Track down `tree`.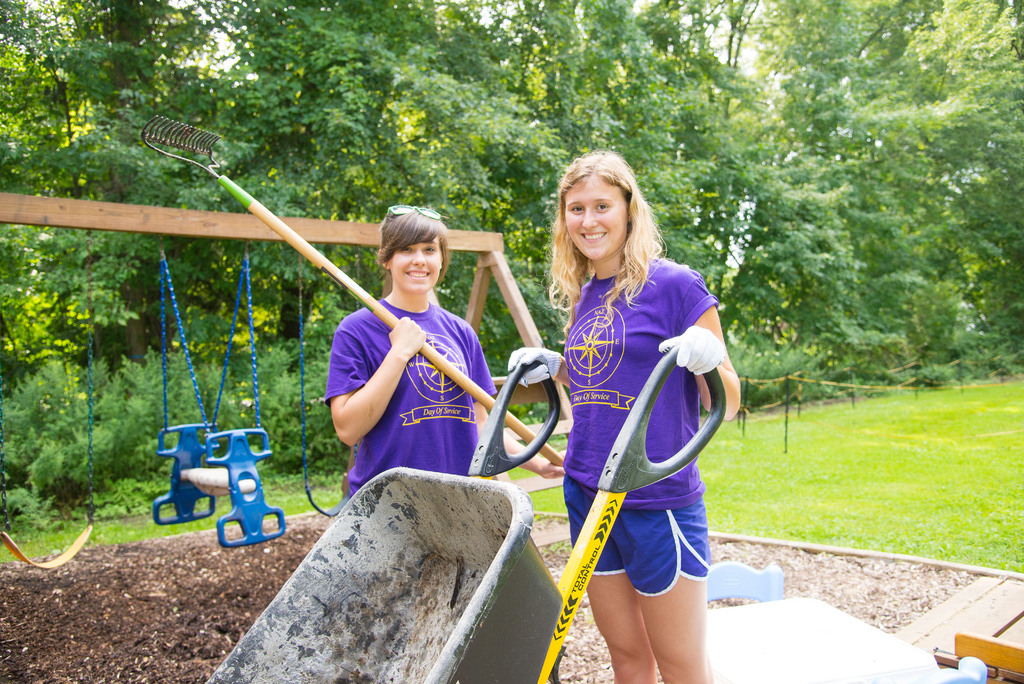
Tracked to [211,0,543,364].
